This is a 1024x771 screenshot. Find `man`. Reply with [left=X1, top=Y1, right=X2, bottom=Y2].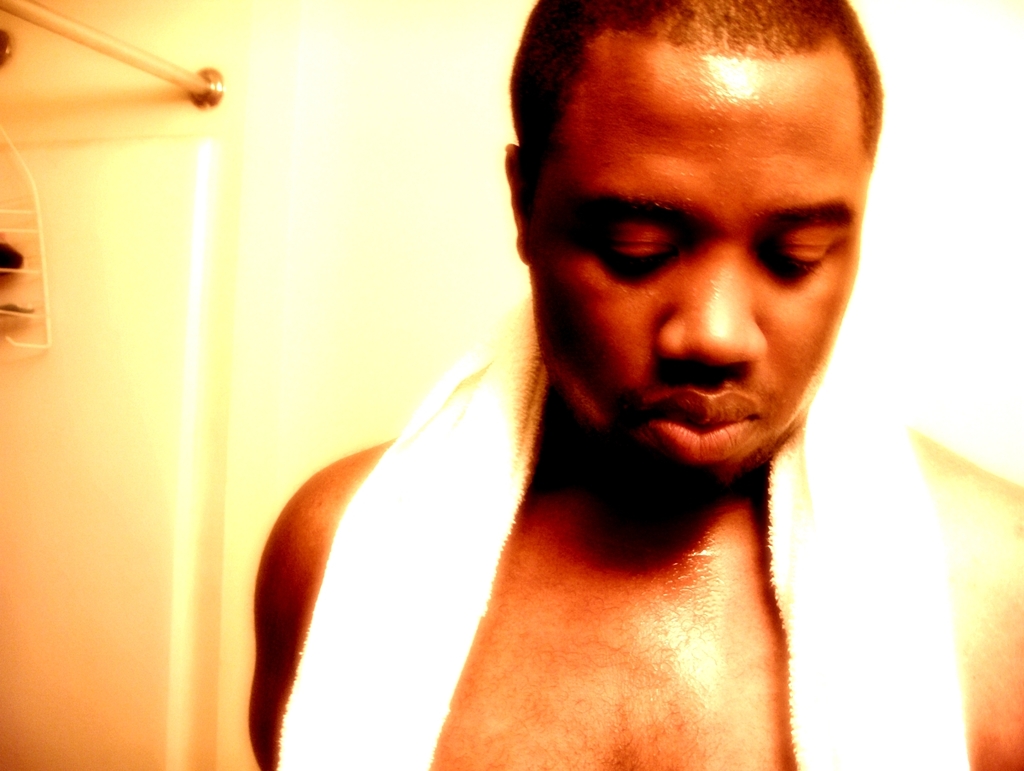
[left=224, top=0, right=950, bottom=766].
